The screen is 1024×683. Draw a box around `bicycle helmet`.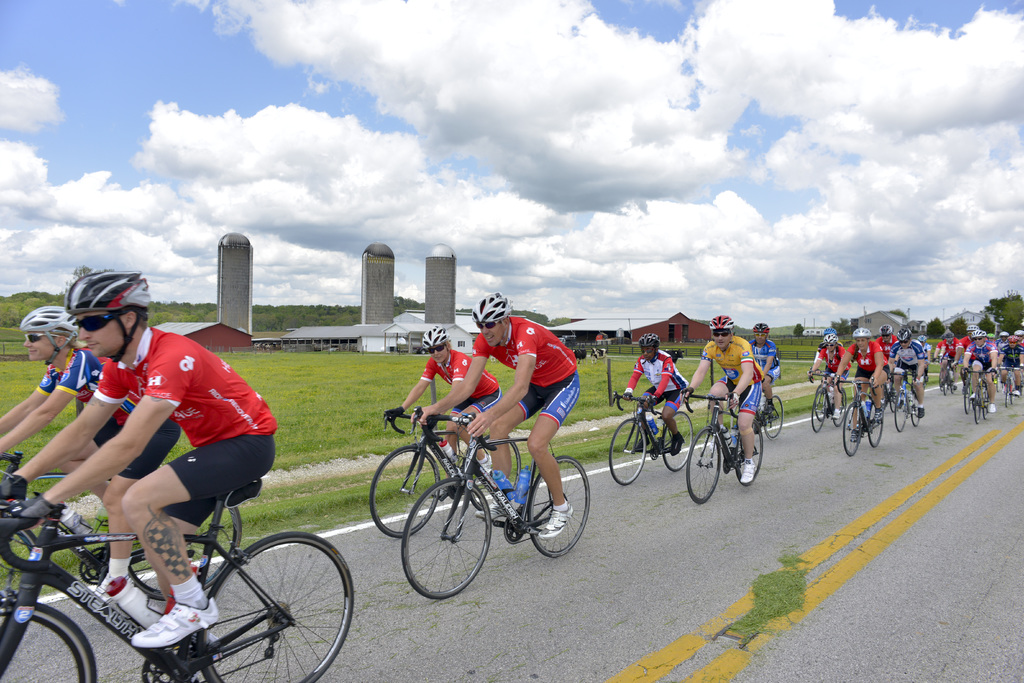
<bbox>943, 331, 954, 338</bbox>.
